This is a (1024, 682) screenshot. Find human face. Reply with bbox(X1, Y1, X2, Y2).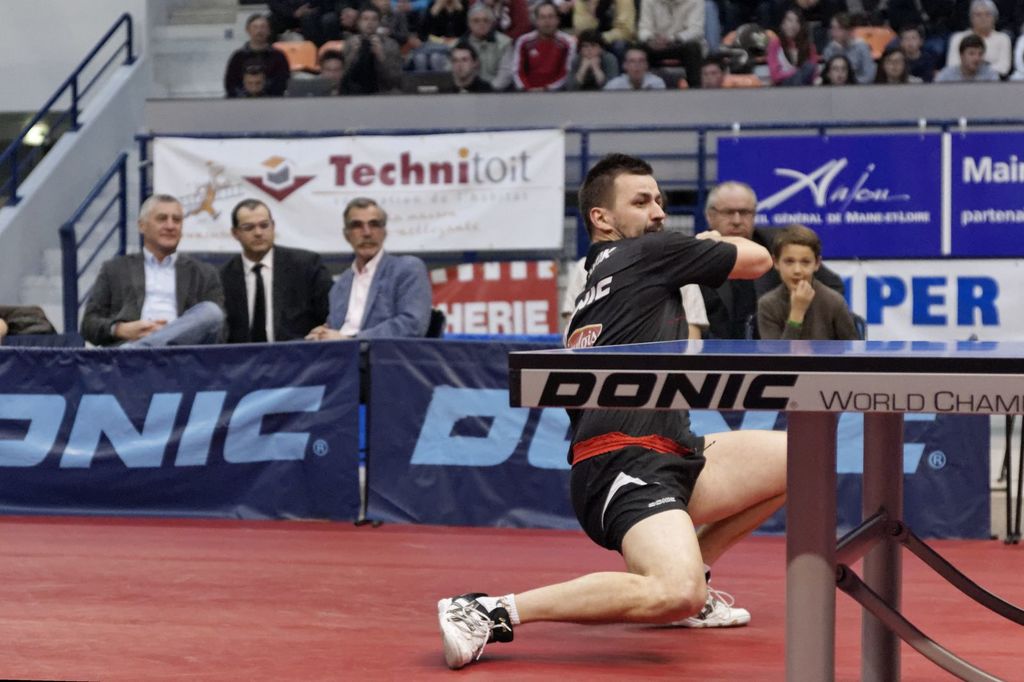
bbox(780, 7, 805, 40).
